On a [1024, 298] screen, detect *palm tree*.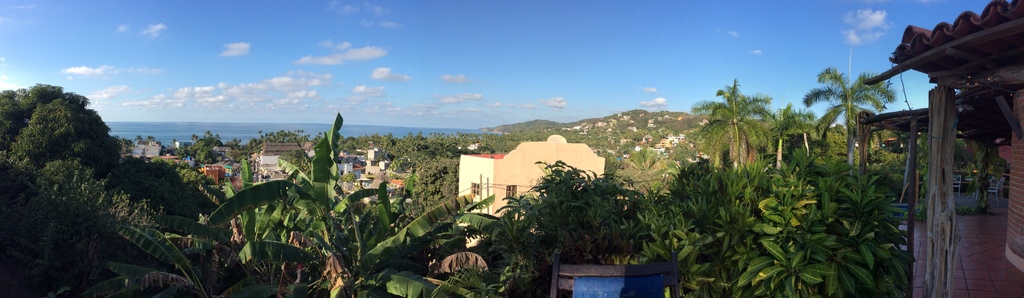
x1=696 y1=76 x2=773 y2=169.
